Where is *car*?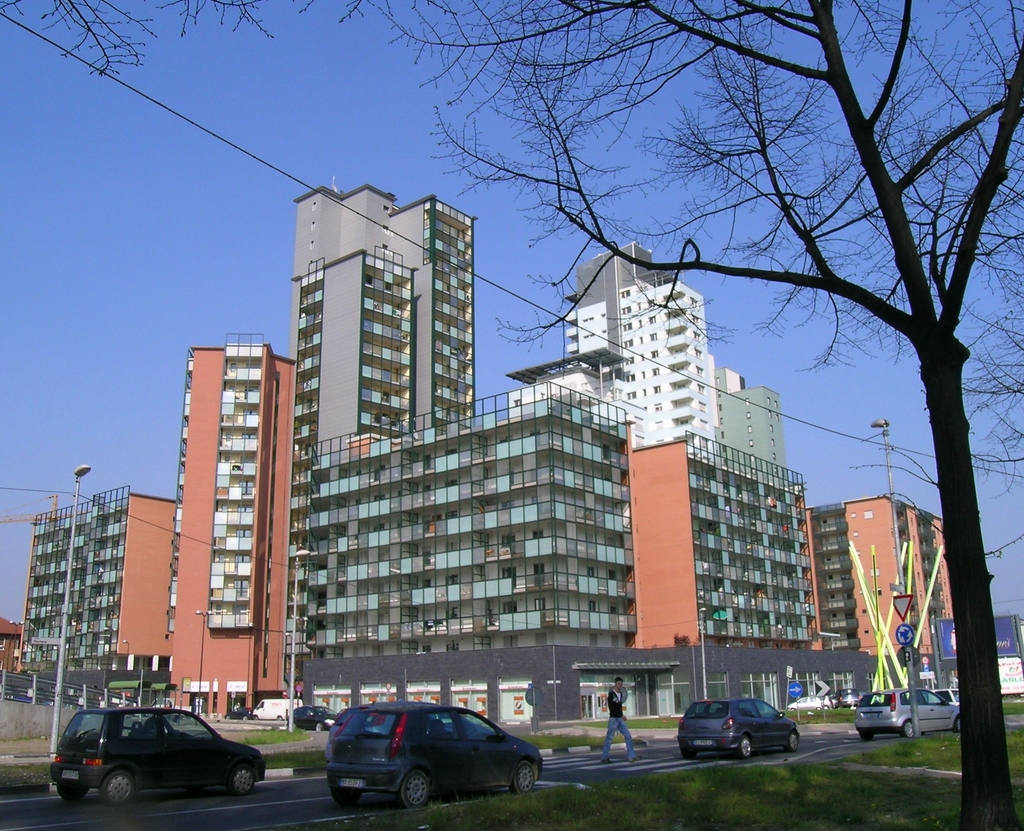
46:708:271:807.
